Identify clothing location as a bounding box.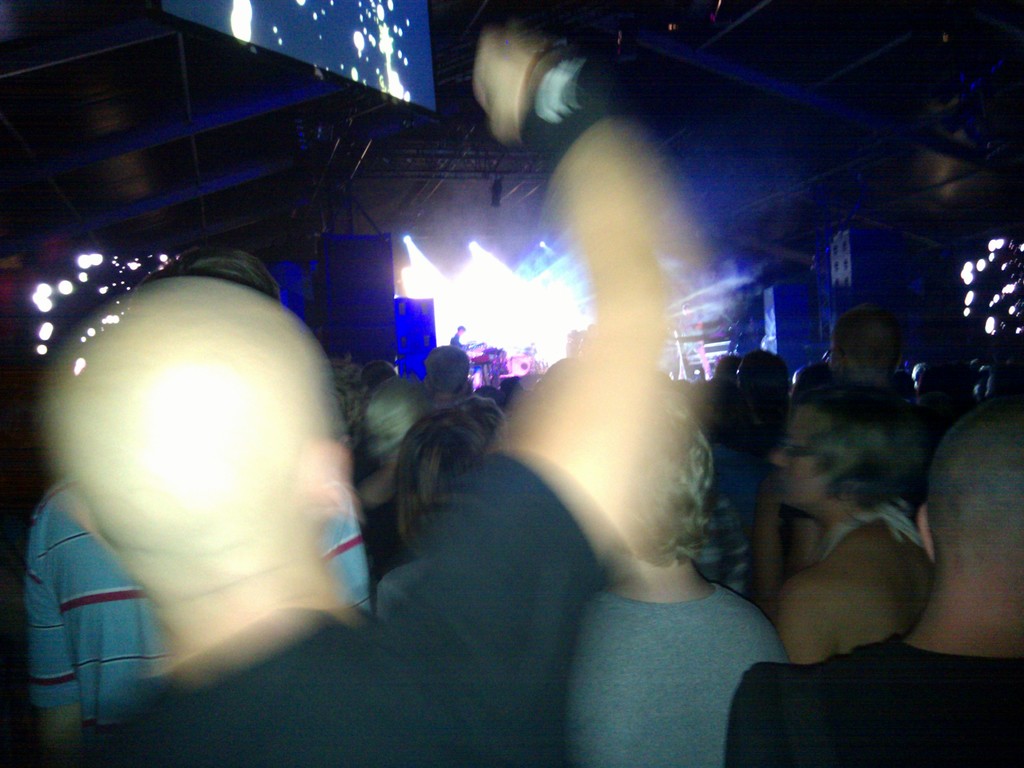
box=[87, 448, 611, 766].
